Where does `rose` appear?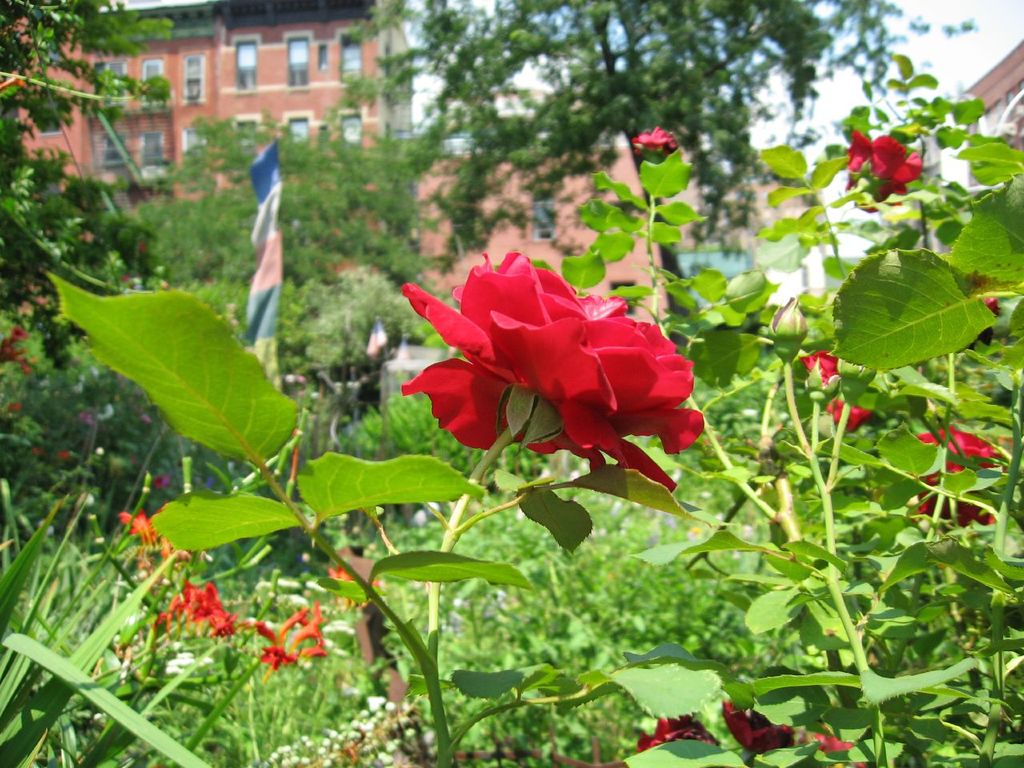
Appears at select_region(636, 710, 720, 754).
